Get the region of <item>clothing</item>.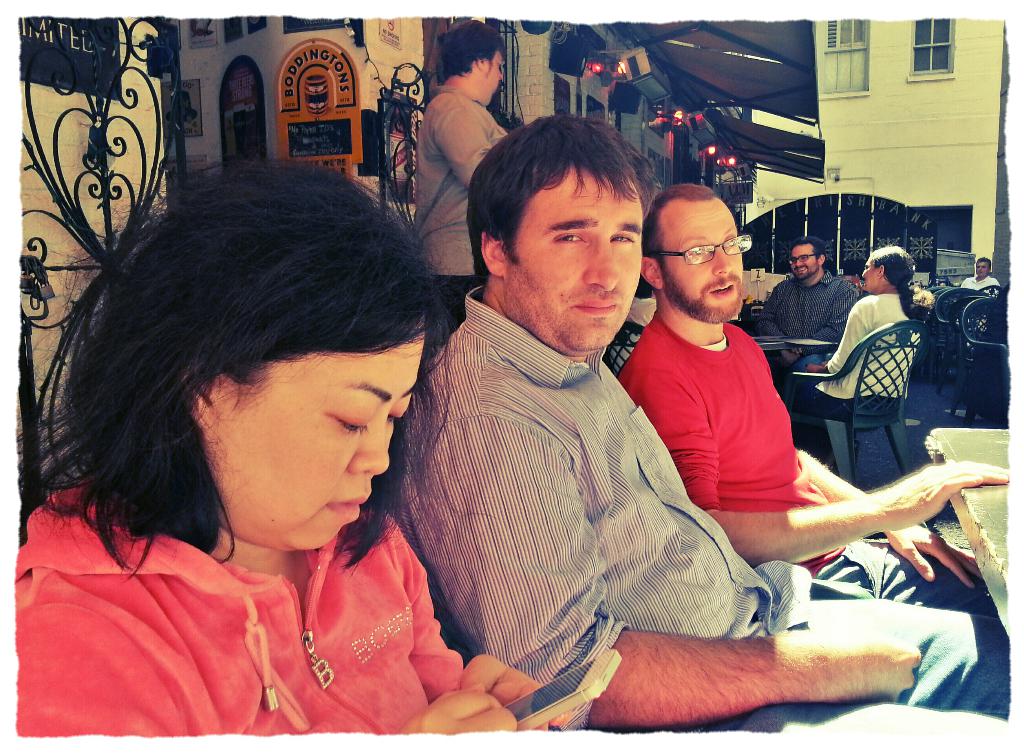
[19, 478, 565, 738].
